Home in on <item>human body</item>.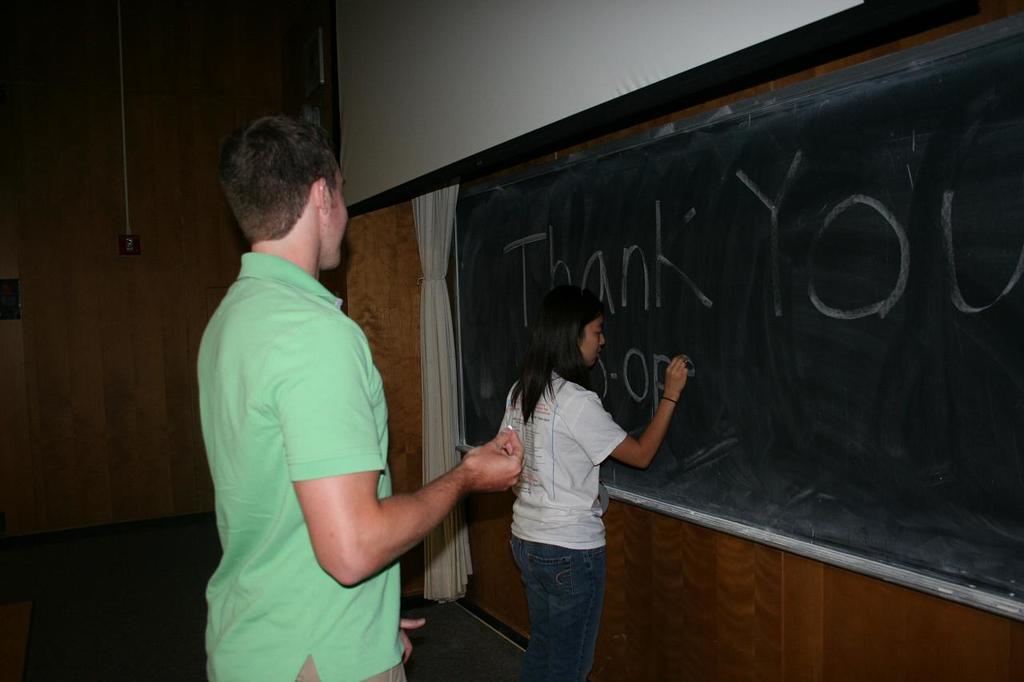
Homed in at {"x1": 496, "y1": 284, "x2": 688, "y2": 681}.
